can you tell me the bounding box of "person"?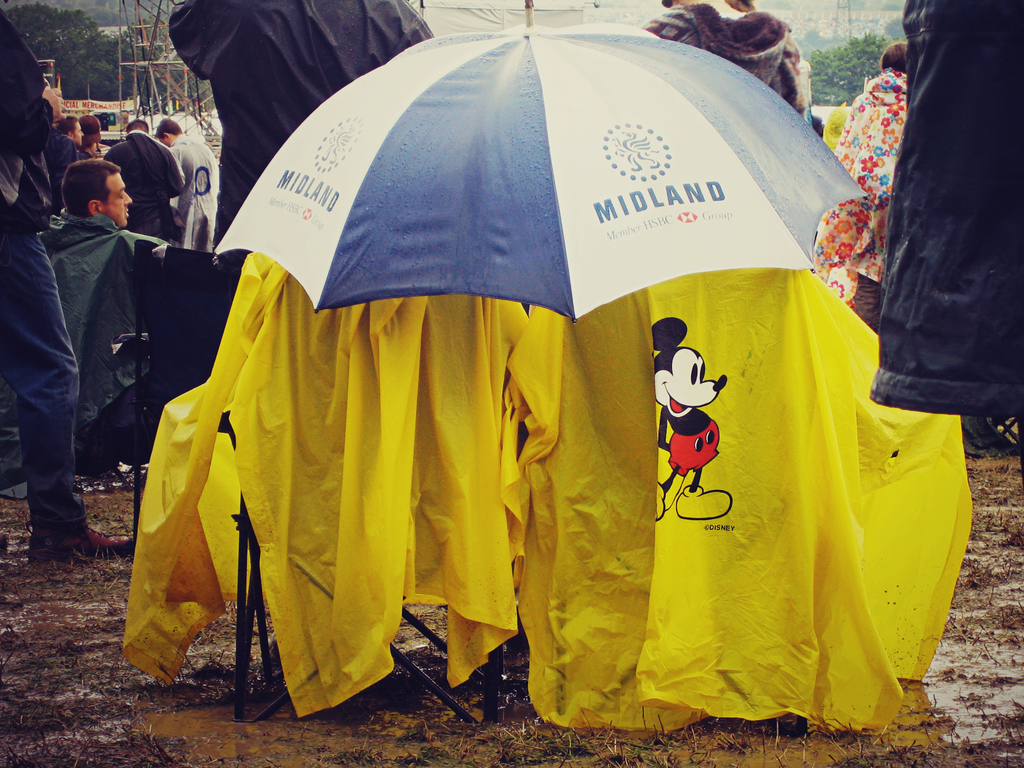
rect(42, 120, 74, 211).
